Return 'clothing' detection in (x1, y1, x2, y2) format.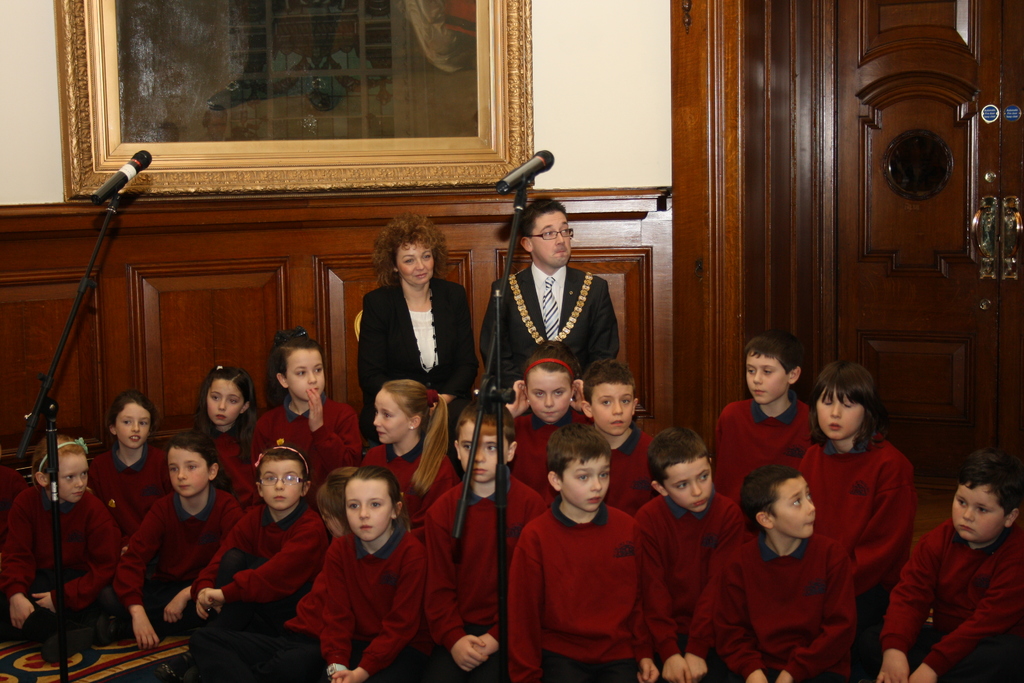
(497, 478, 678, 682).
